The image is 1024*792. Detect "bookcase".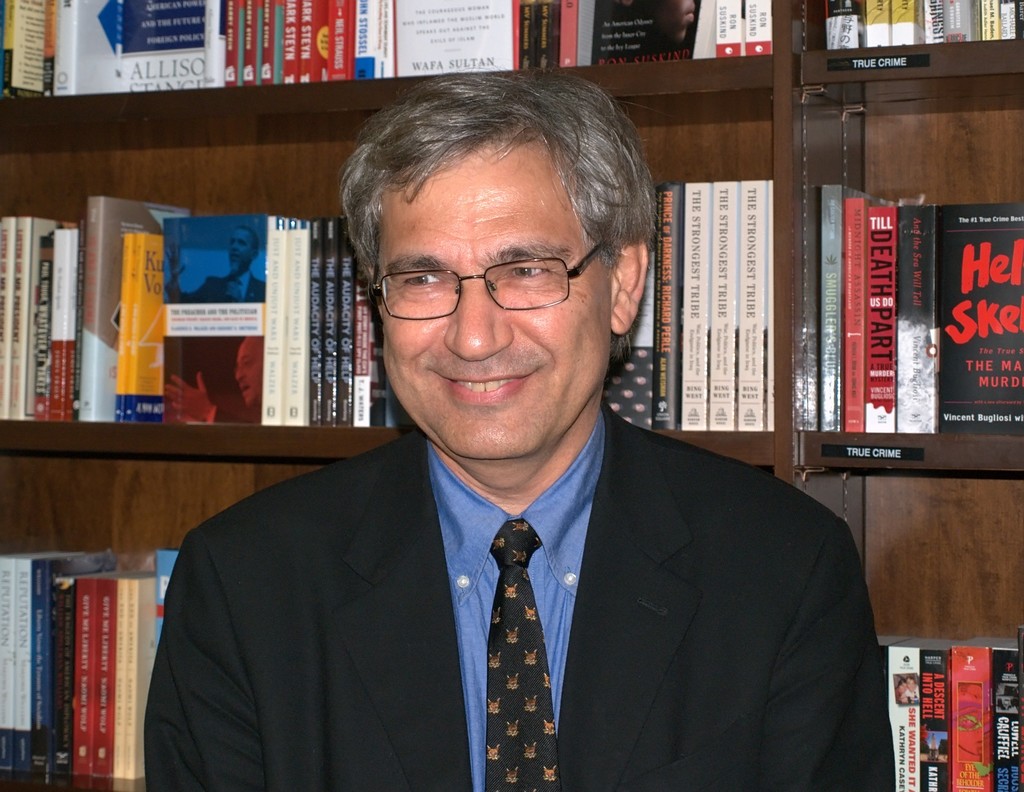
Detection: BBox(0, 0, 1023, 791).
